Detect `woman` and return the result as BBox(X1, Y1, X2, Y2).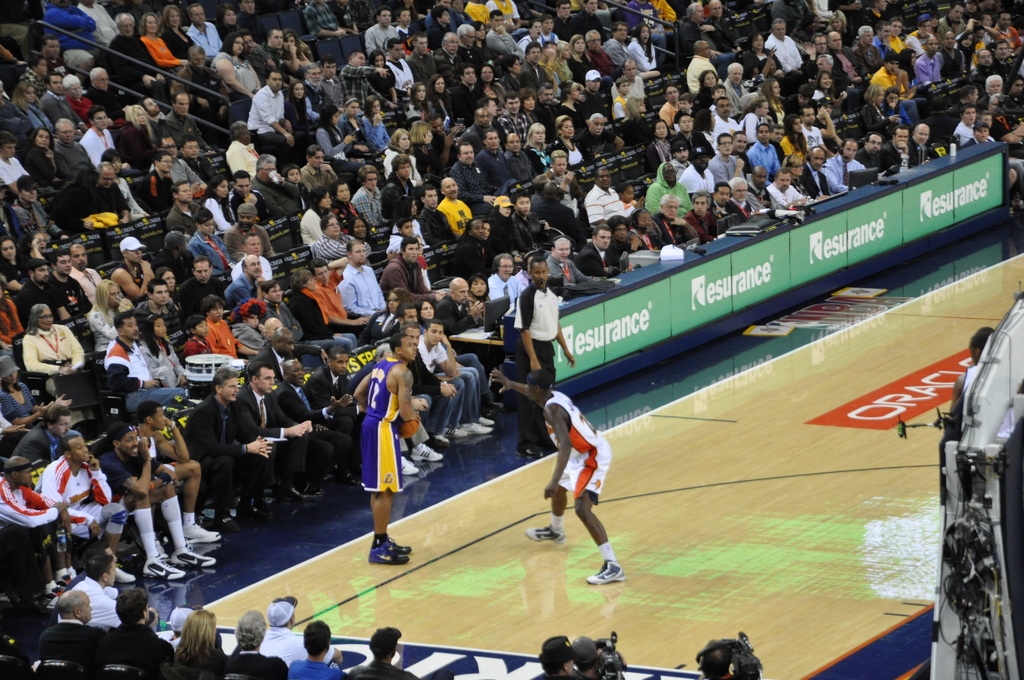
BBox(365, 47, 401, 111).
